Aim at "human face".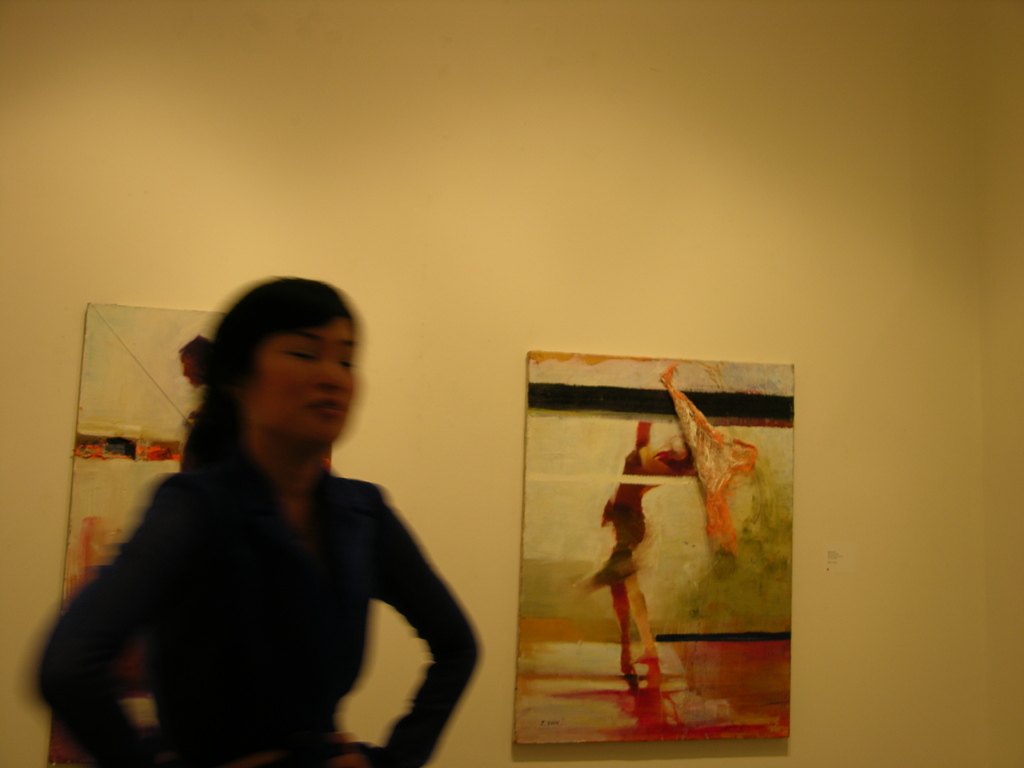
Aimed at box(241, 317, 354, 446).
